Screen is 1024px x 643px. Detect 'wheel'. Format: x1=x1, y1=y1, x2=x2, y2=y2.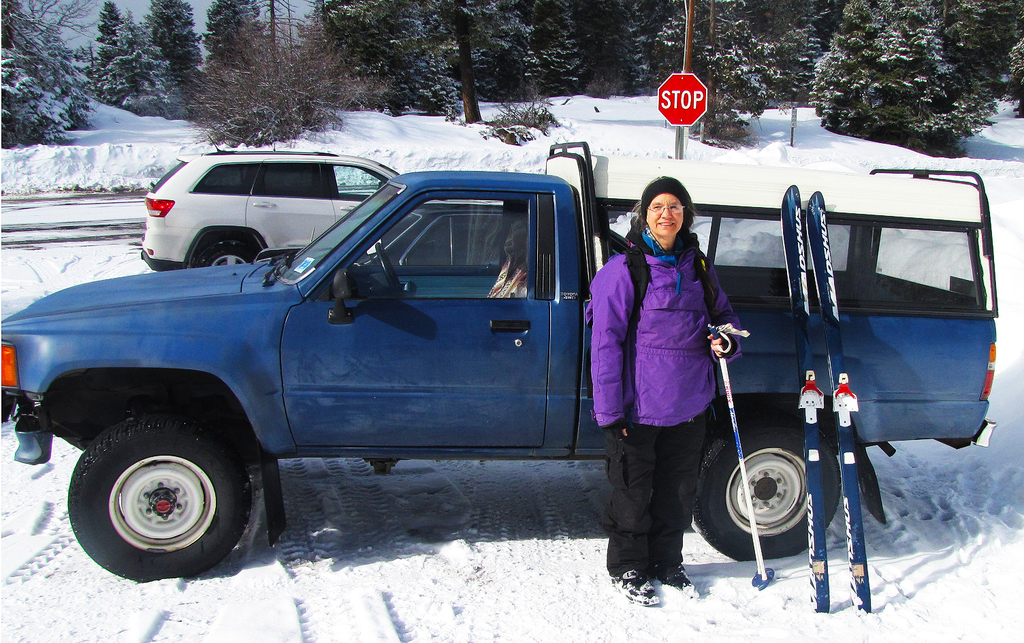
x1=372, y1=242, x2=400, y2=296.
